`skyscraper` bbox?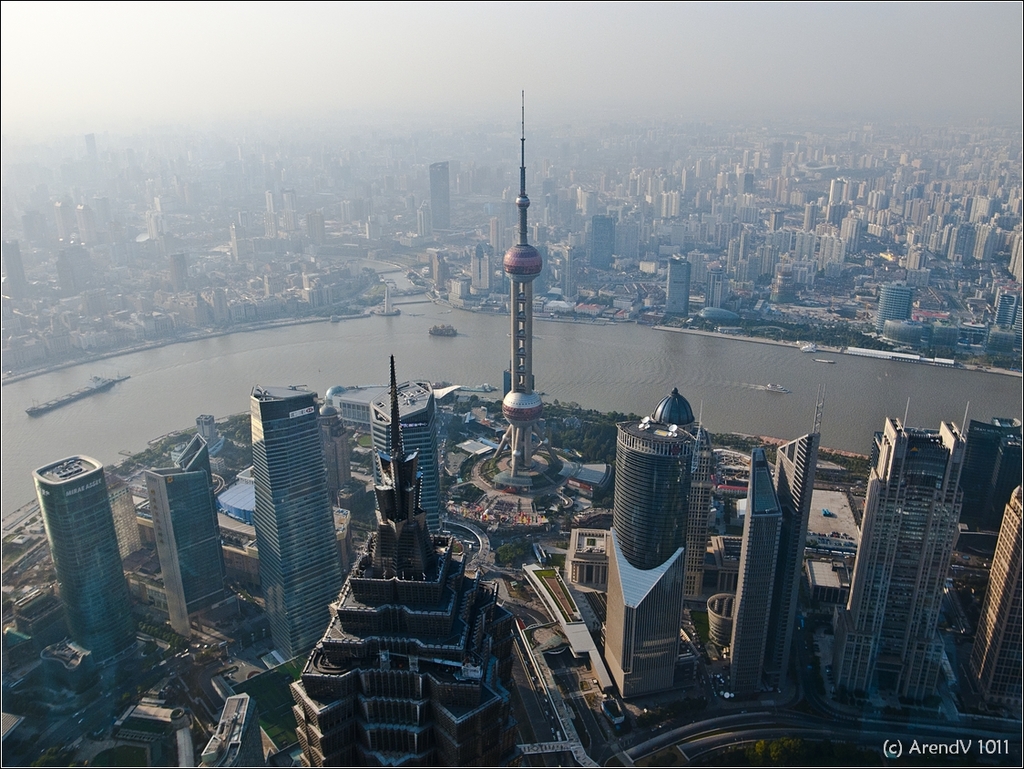
box(830, 407, 937, 723)
